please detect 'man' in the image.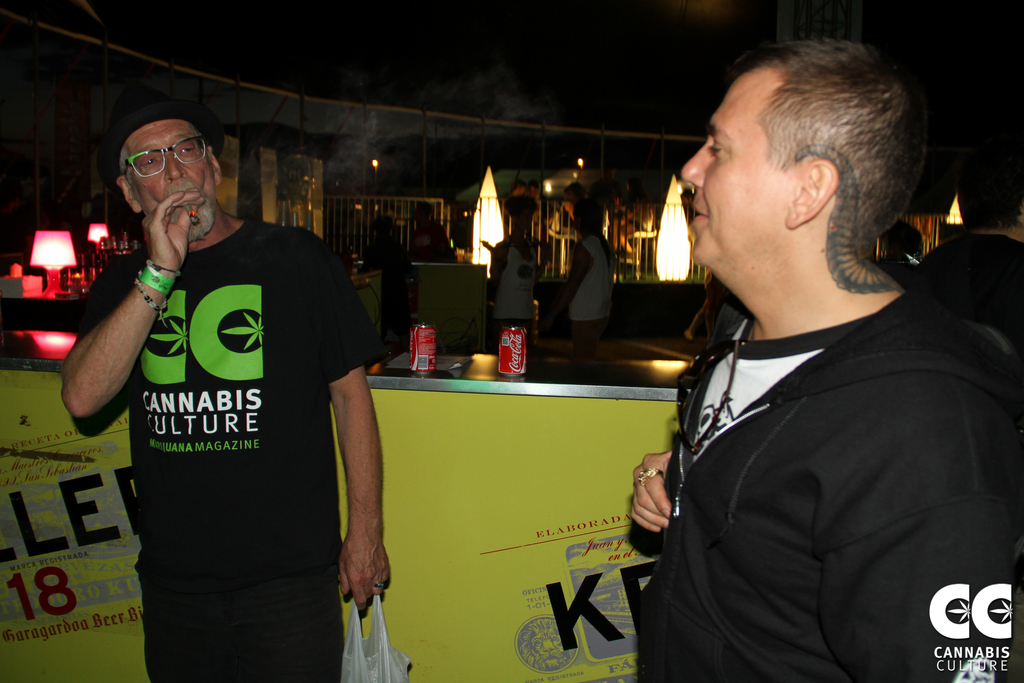
bbox=(599, 40, 1018, 676).
